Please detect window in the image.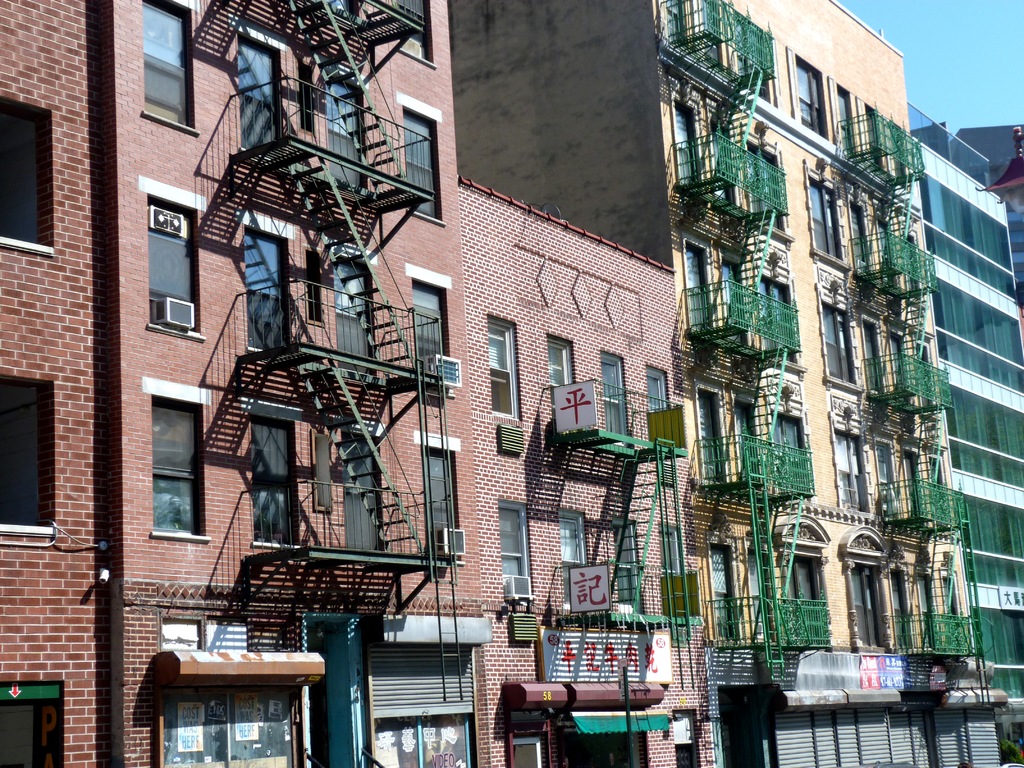
select_region(420, 452, 455, 524).
